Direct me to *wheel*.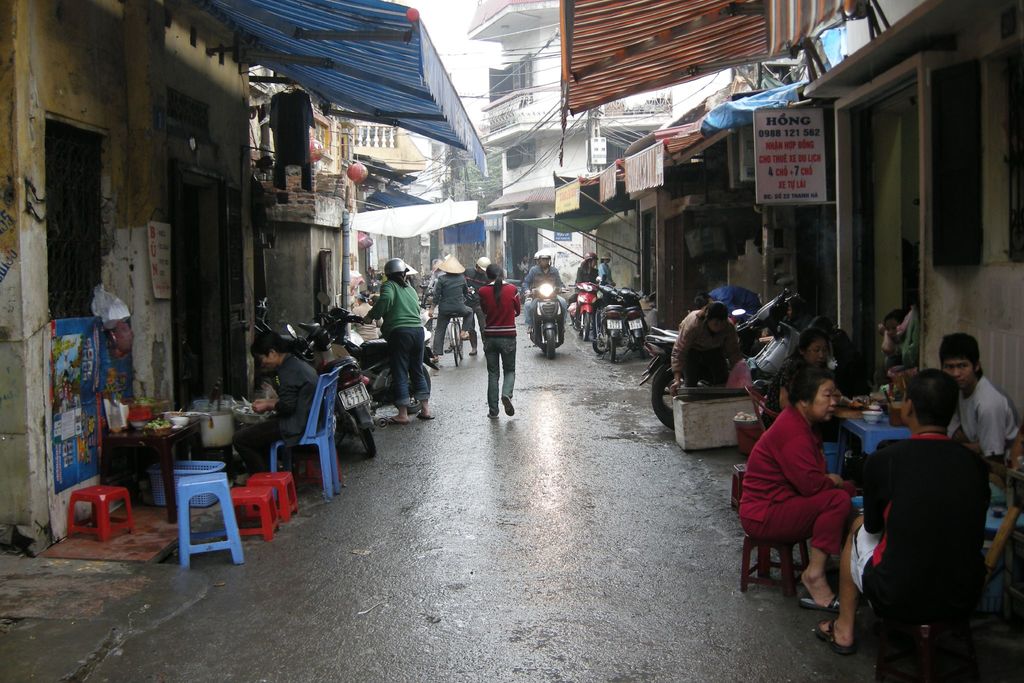
Direction: {"x1": 452, "y1": 326, "x2": 464, "y2": 369}.
